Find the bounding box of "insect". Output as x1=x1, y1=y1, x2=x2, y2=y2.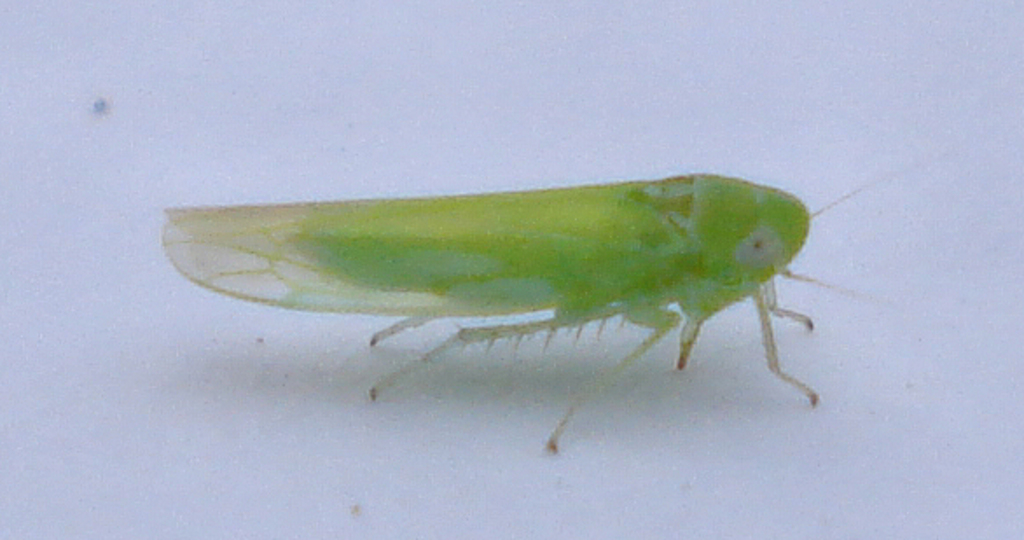
x1=161, y1=171, x2=889, y2=456.
